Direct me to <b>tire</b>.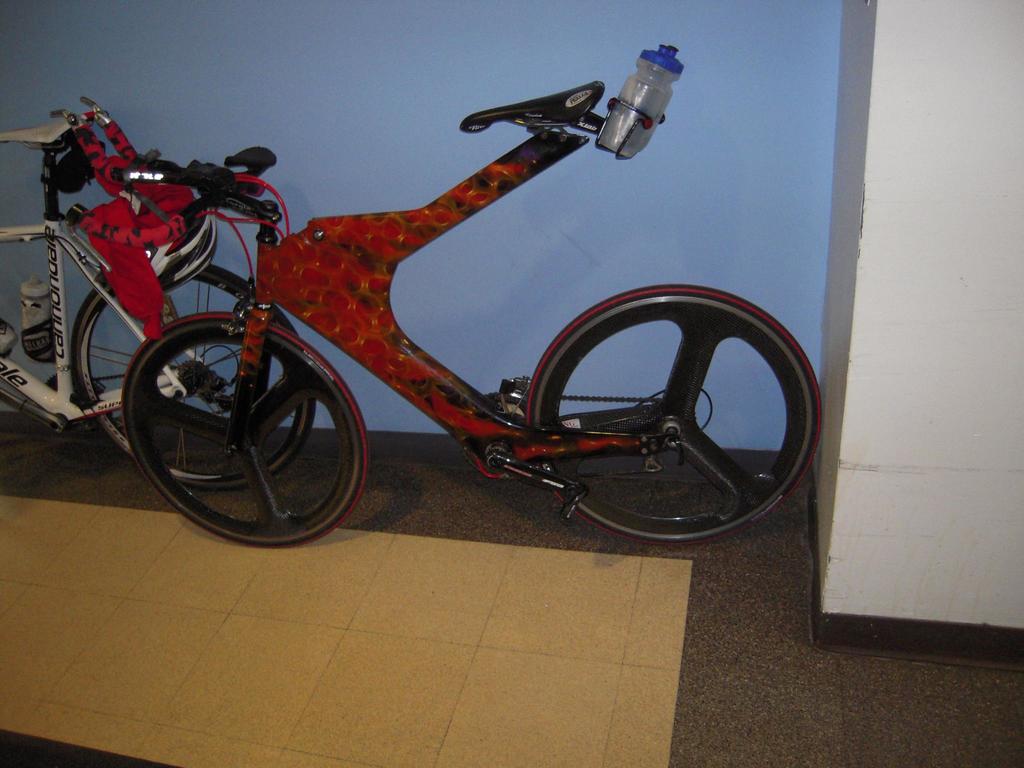
Direction: l=70, t=268, r=316, b=490.
